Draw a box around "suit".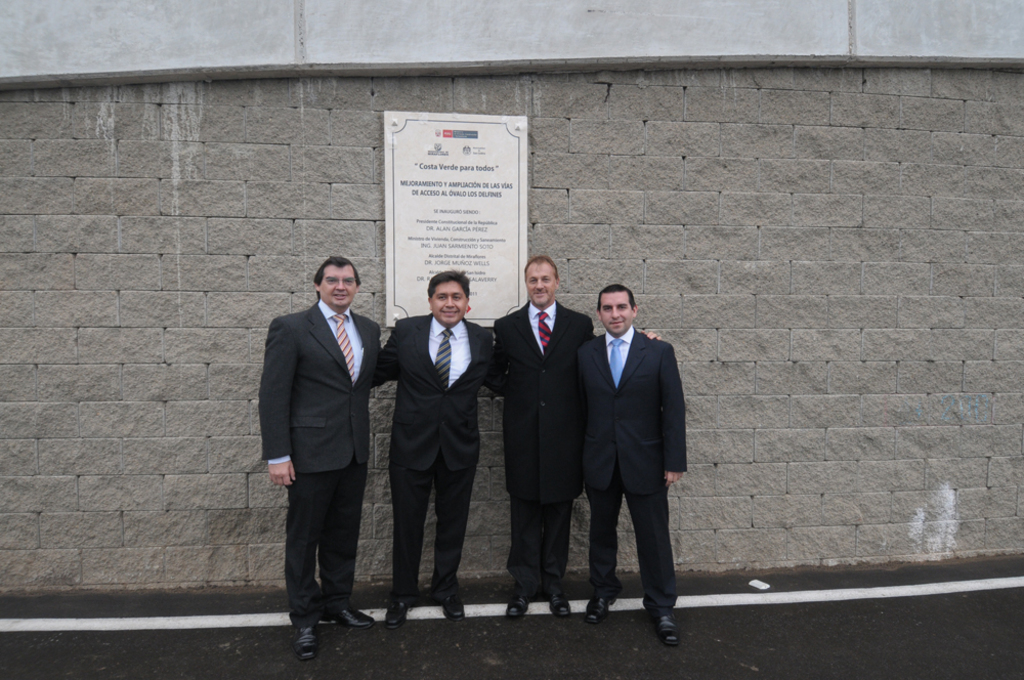
[492,297,597,591].
